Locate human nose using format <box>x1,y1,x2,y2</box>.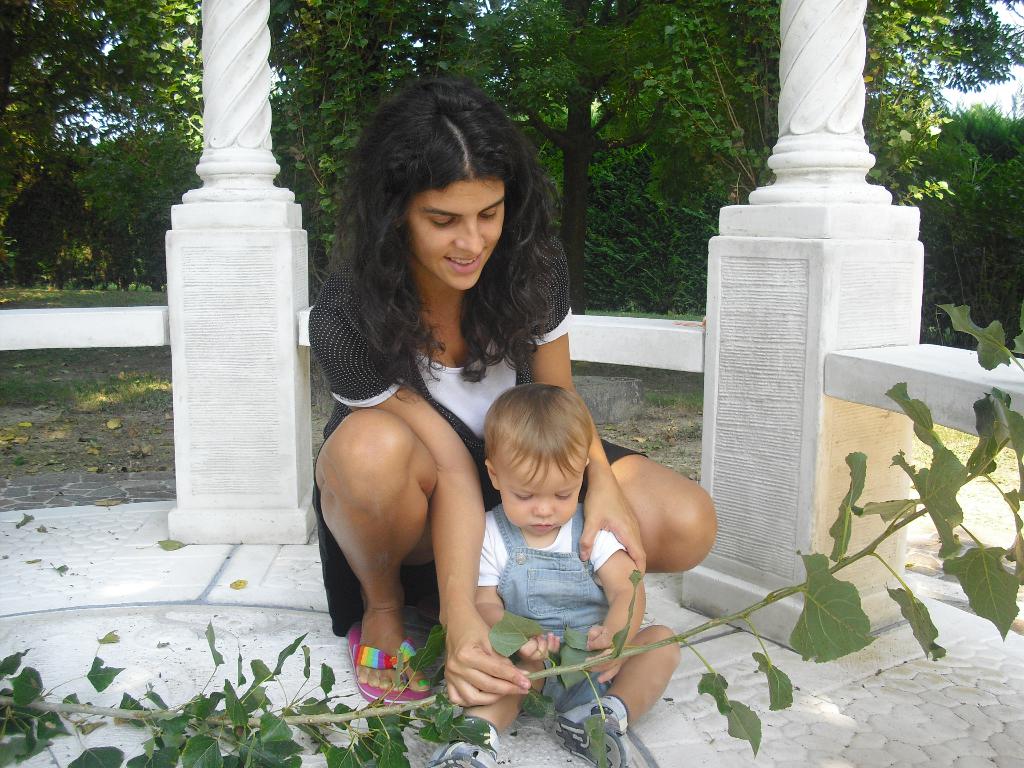
<box>530,493,552,518</box>.
